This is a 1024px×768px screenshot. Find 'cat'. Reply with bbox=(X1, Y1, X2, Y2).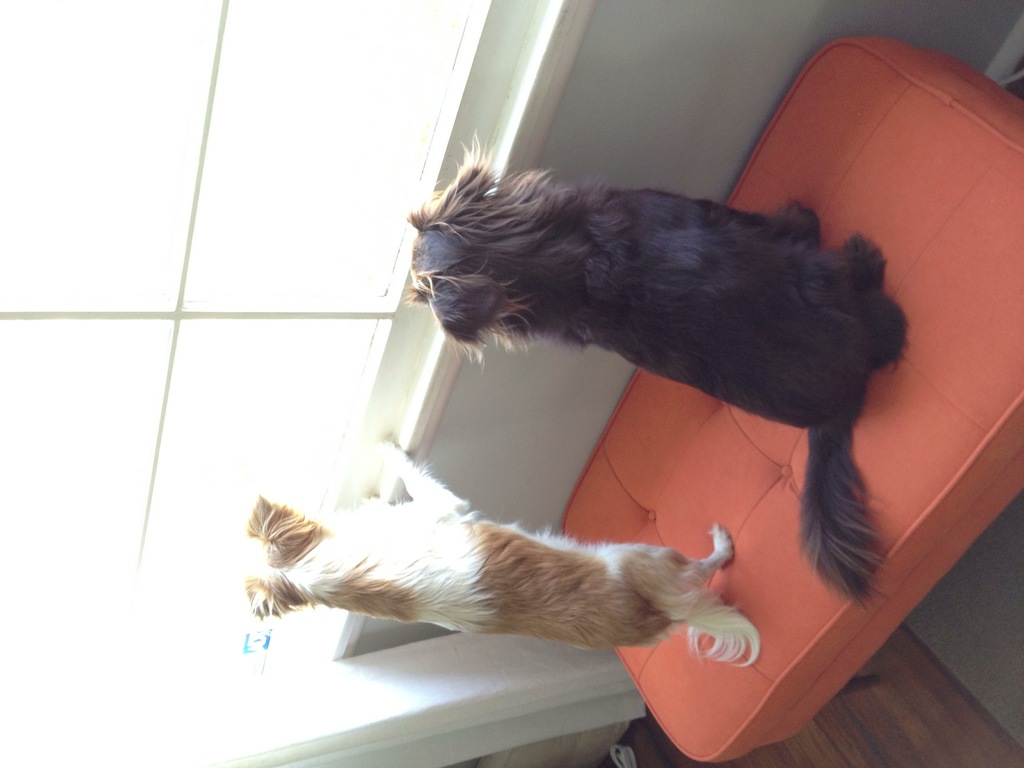
bbox=(248, 433, 762, 667).
